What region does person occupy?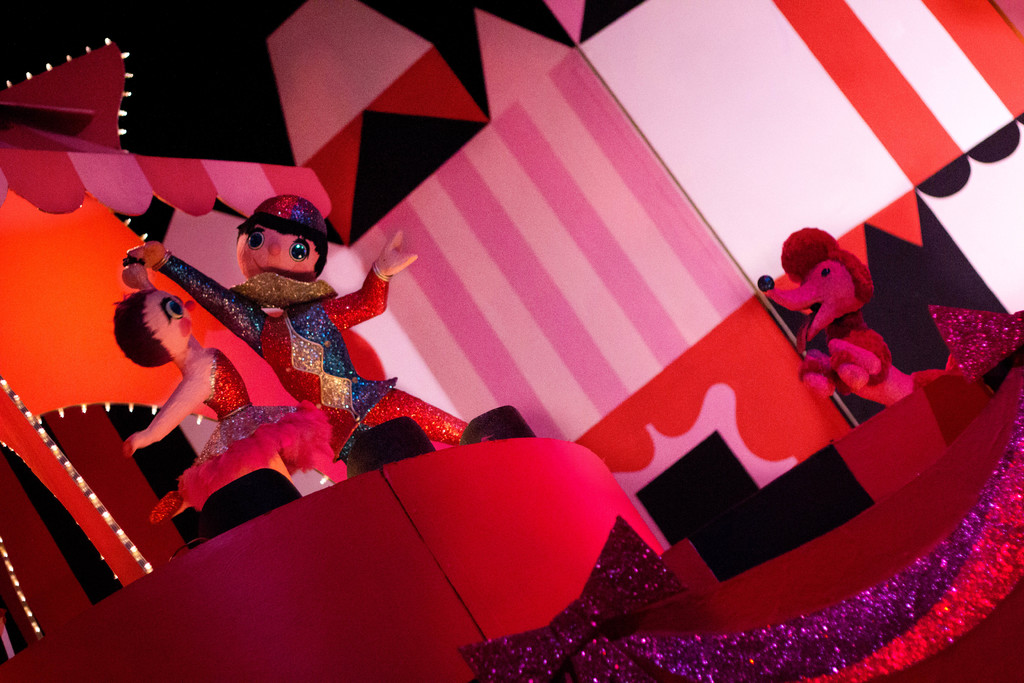
BBox(109, 255, 335, 527).
